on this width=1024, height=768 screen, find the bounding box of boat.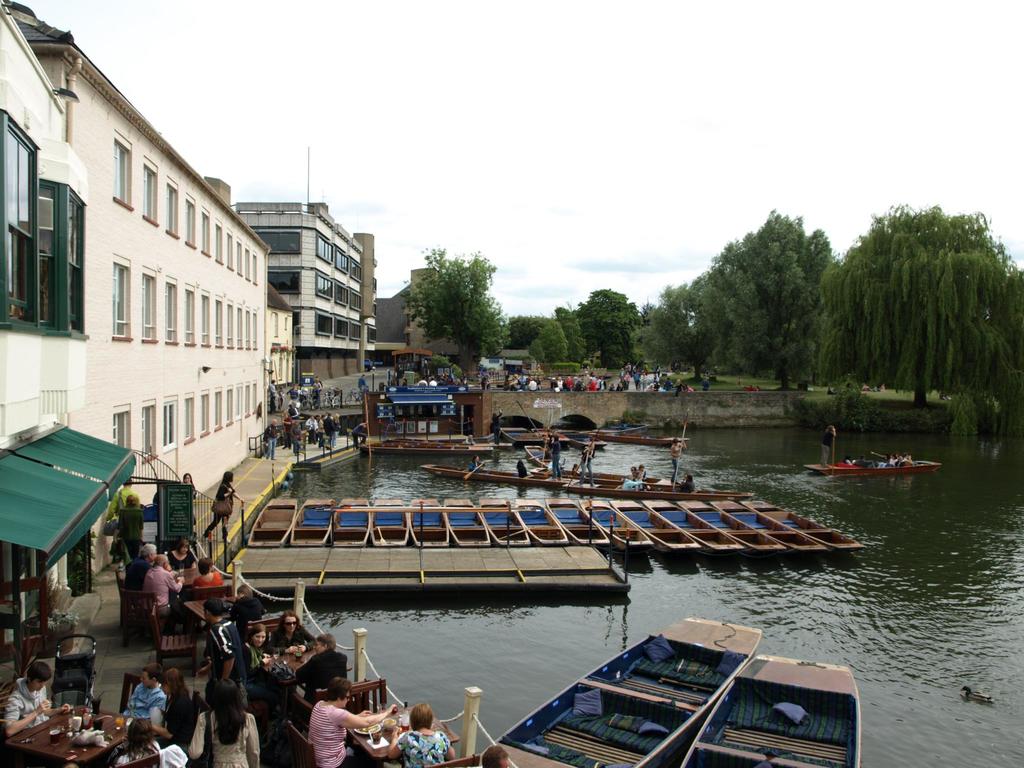
Bounding box: bbox=[420, 455, 671, 492].
